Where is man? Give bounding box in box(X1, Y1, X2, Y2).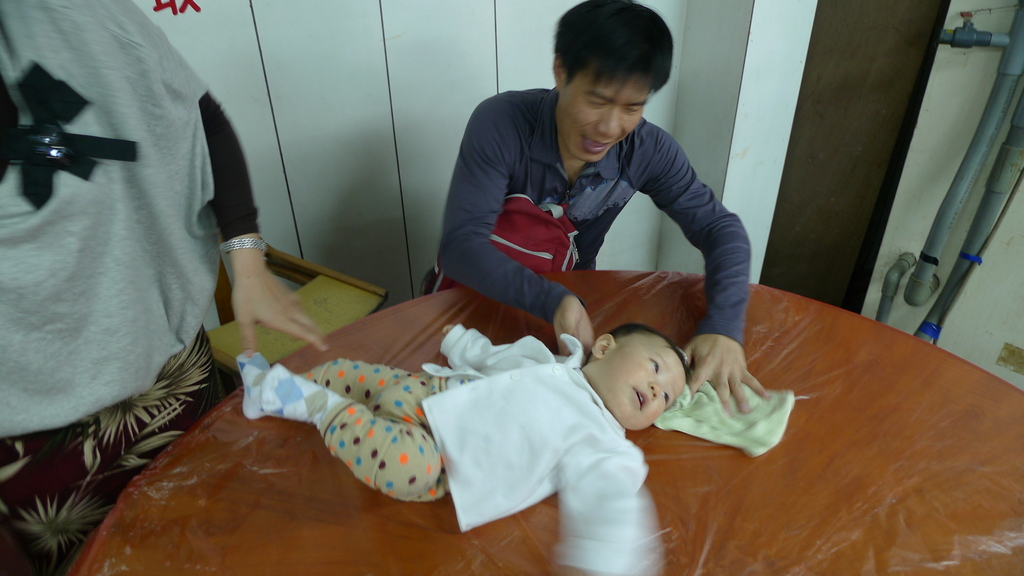
box(417, 26, 768, 371).
